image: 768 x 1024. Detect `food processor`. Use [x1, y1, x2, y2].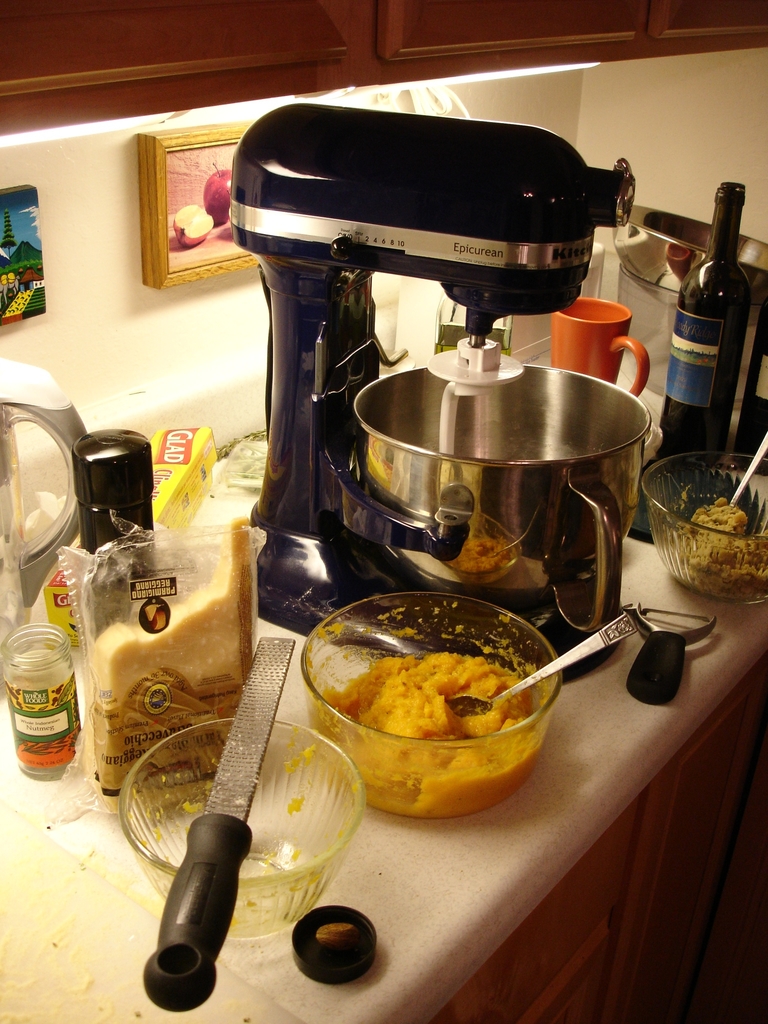
[0, 349, 86, 652].
